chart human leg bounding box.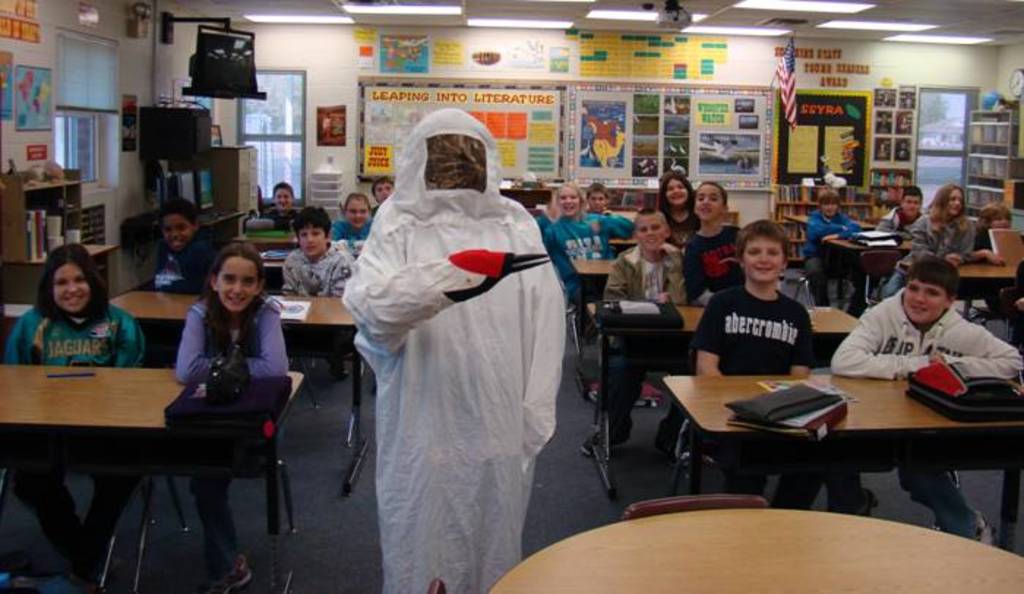
Charted: [left=879, top=266, right=906, bottom=300].
